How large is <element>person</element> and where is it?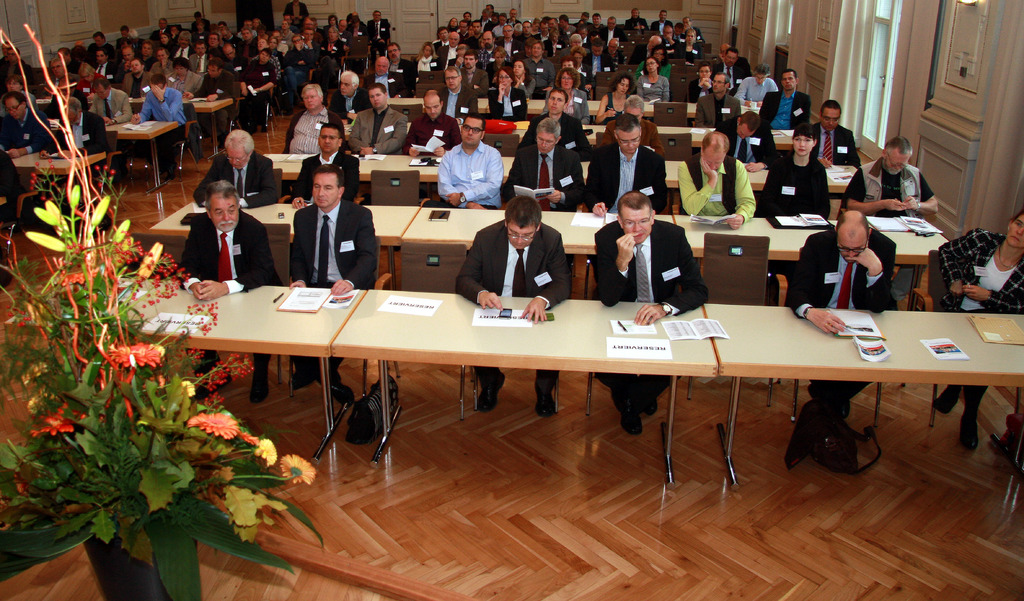
Bounding box: detection(435, 107, 502, 210).
